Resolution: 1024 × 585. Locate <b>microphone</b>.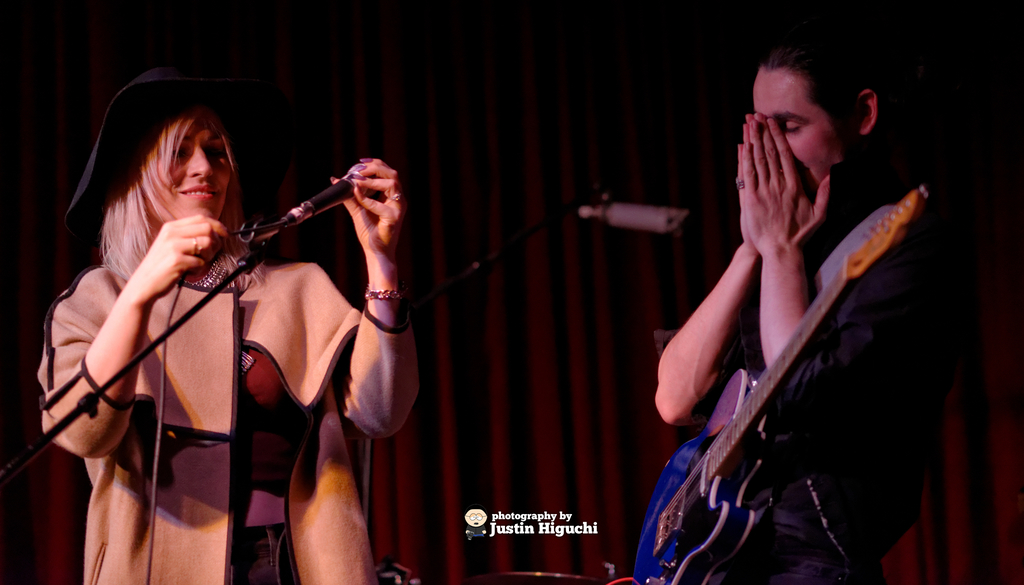
(281, 157, 378, 234).
